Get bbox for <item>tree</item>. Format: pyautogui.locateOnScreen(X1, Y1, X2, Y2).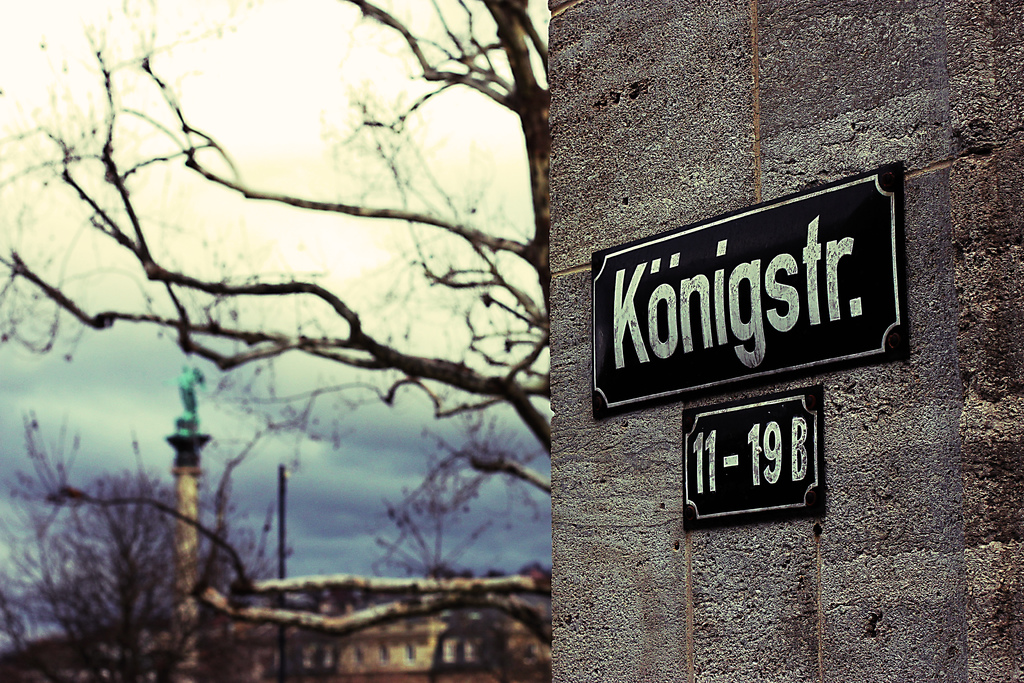
pyautogui.locateOnScreen(0, 438, 285, 682).
